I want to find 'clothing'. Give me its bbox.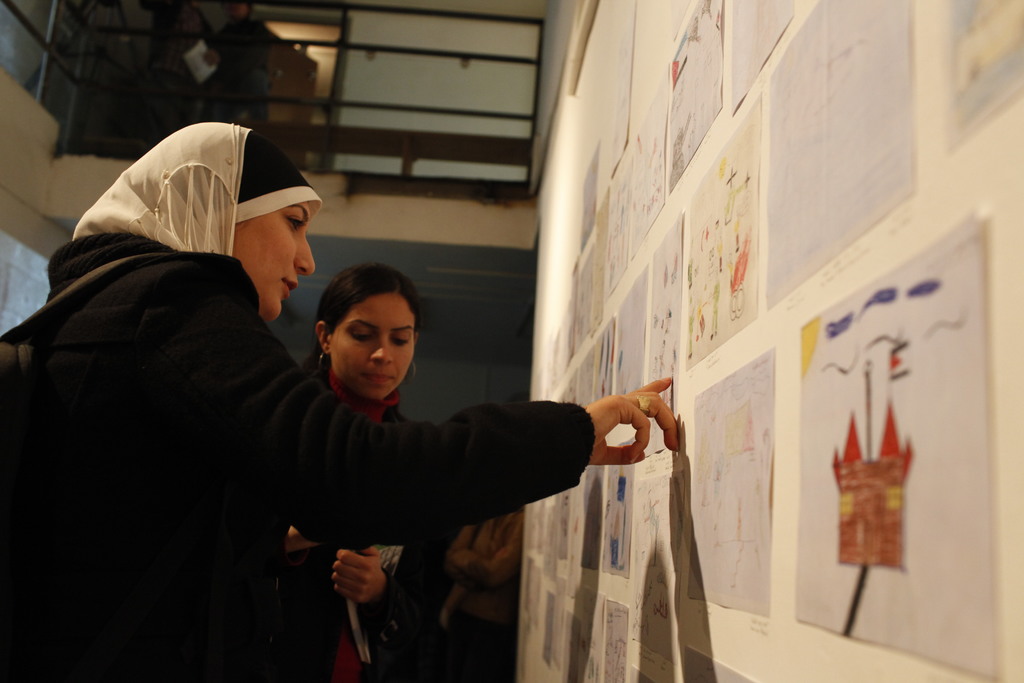
select_region(268, 363, 448, 682).
